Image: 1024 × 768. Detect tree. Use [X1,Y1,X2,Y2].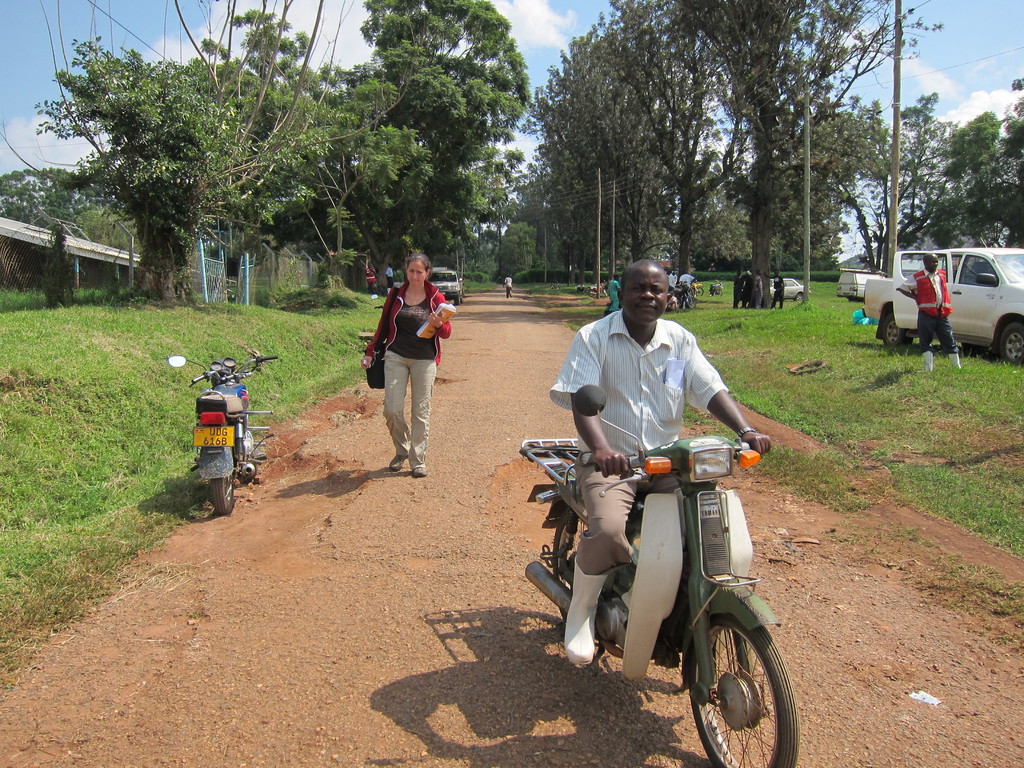
[527,0,1023,341].
